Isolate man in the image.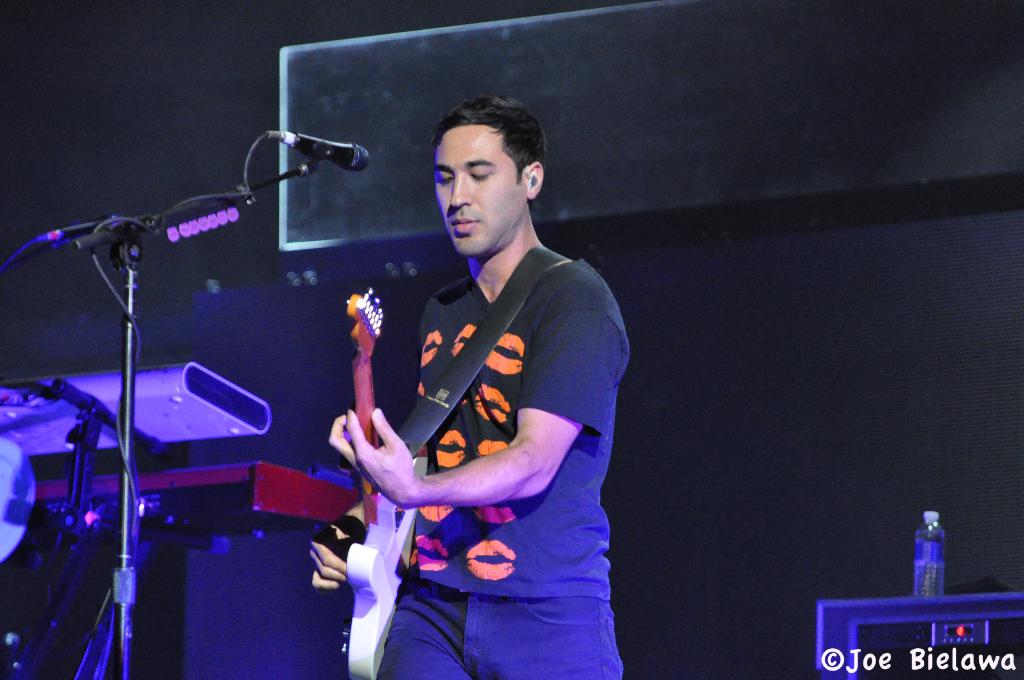
Isolated region: select_region(309, 95, 633, 679).
